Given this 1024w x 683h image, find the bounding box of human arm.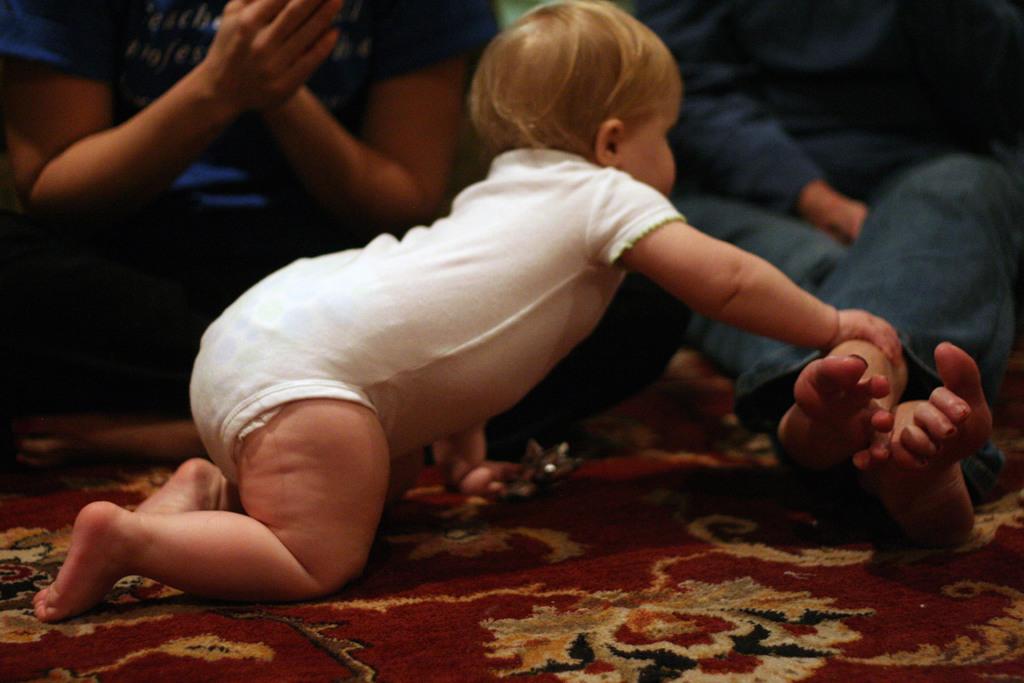
Rect(252, 3, 493, 239).
